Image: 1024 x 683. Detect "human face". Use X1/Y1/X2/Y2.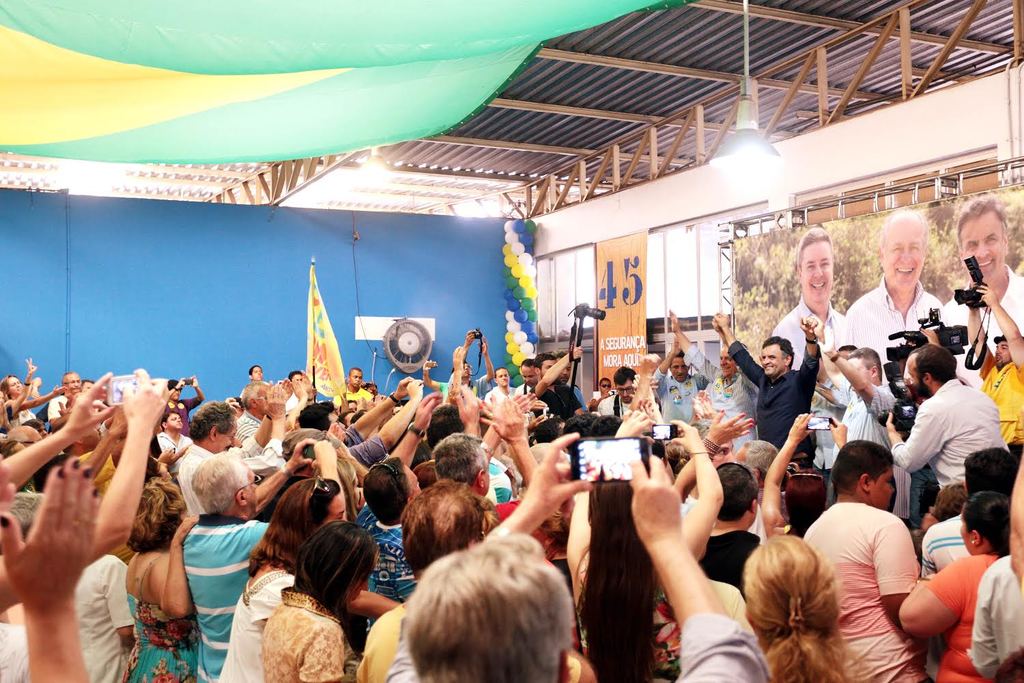
494/368/513/387.
